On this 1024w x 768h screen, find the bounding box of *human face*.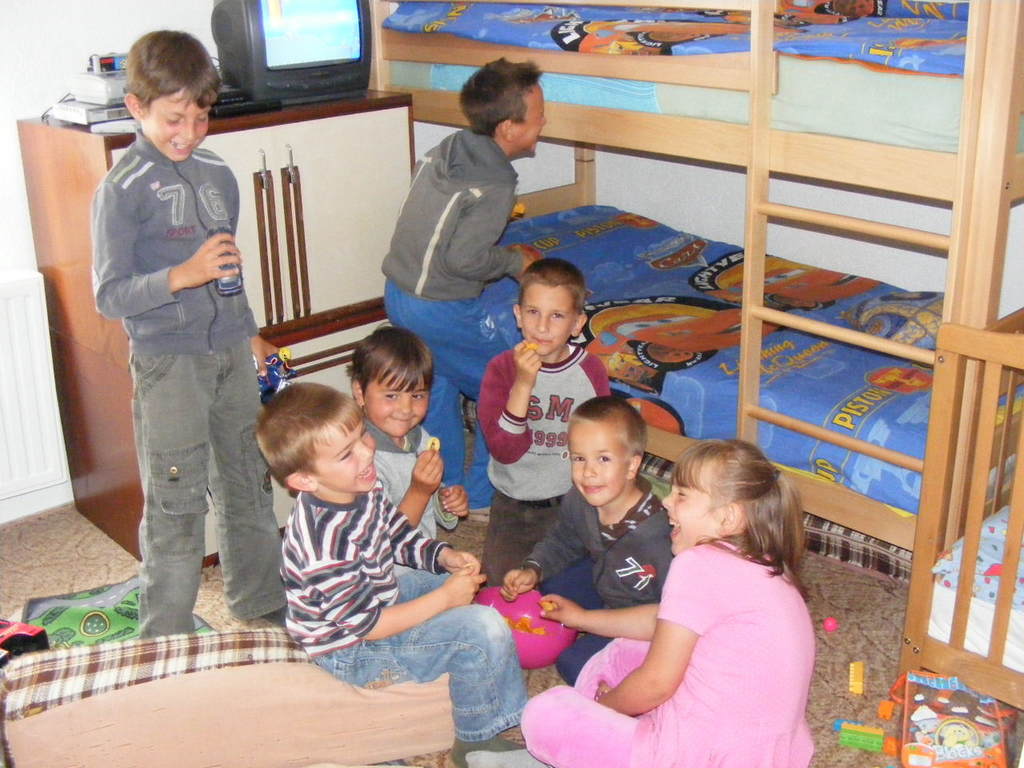
Bounding box: box=[567, 424, 629, 506].
